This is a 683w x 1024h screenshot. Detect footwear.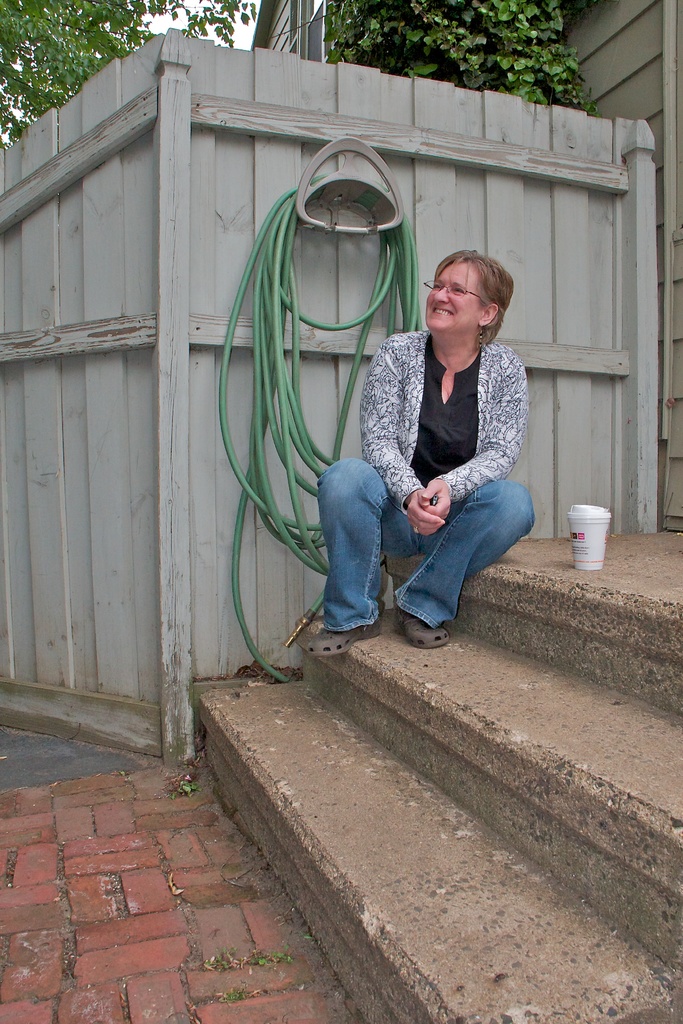
Rect(299, 608, 397, 668).
